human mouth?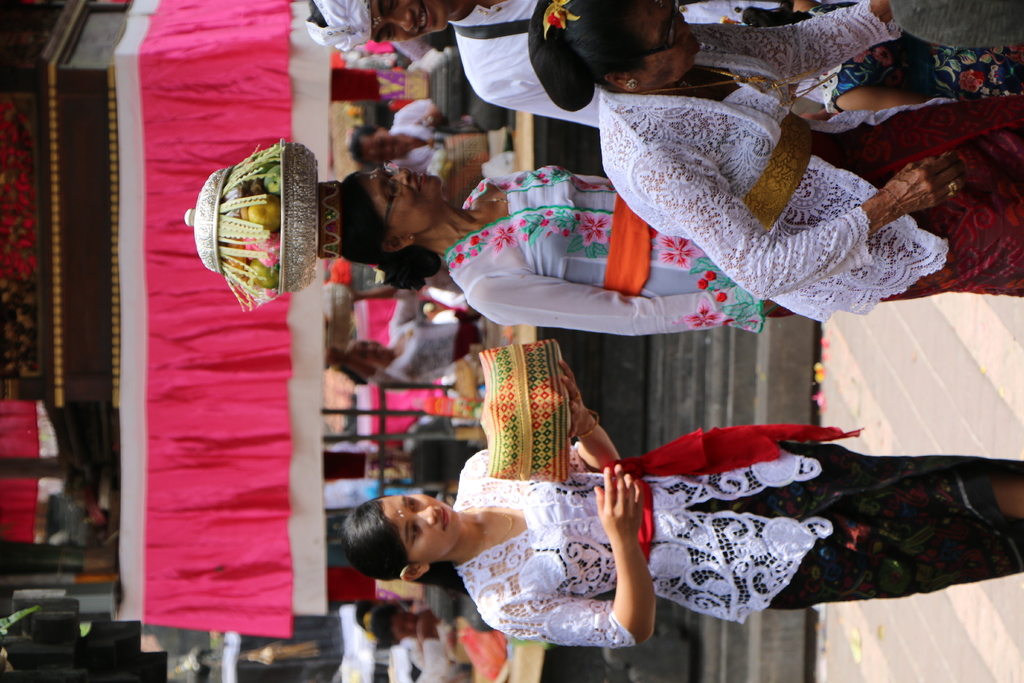
rect(413, 171, 428, 190)
